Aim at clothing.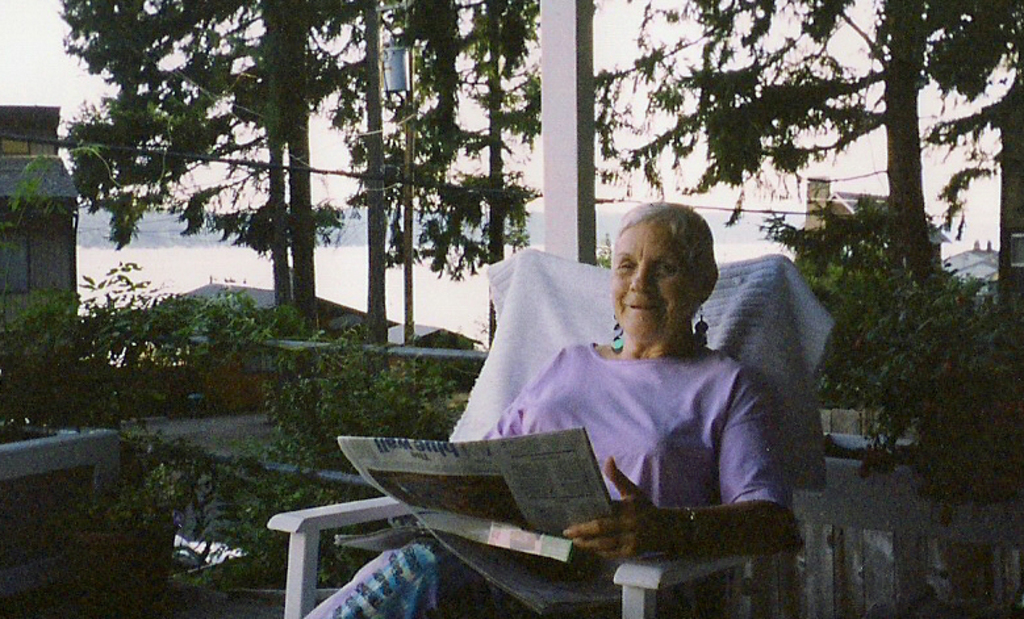
Aimed at detection(327, 335, 810, 618).
